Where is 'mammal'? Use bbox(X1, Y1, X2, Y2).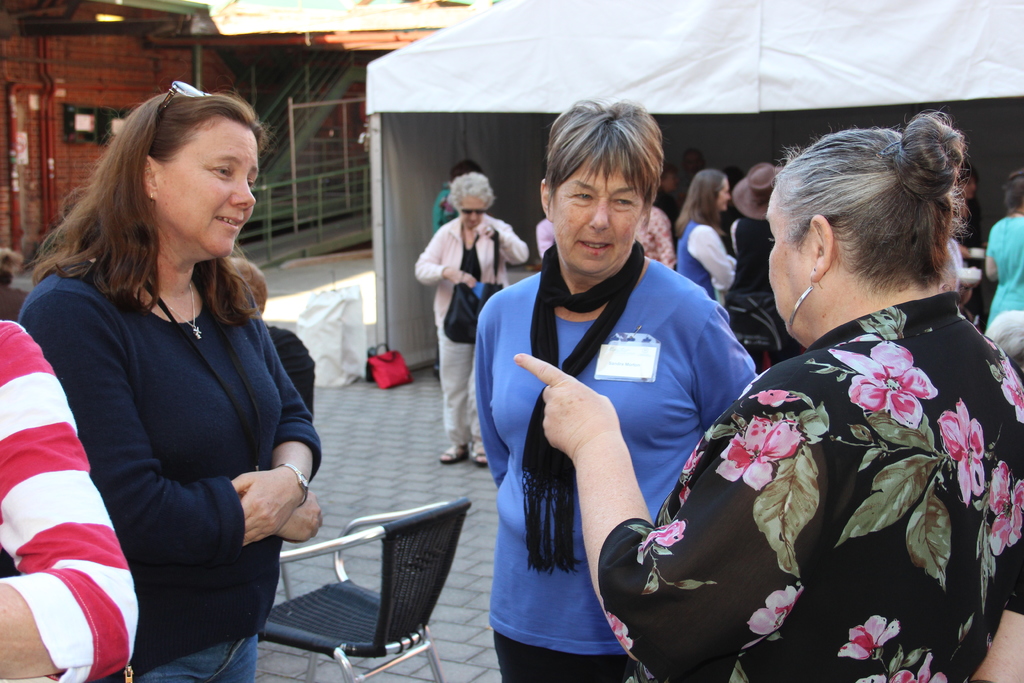
bbox(728, 161, 787, 365).
